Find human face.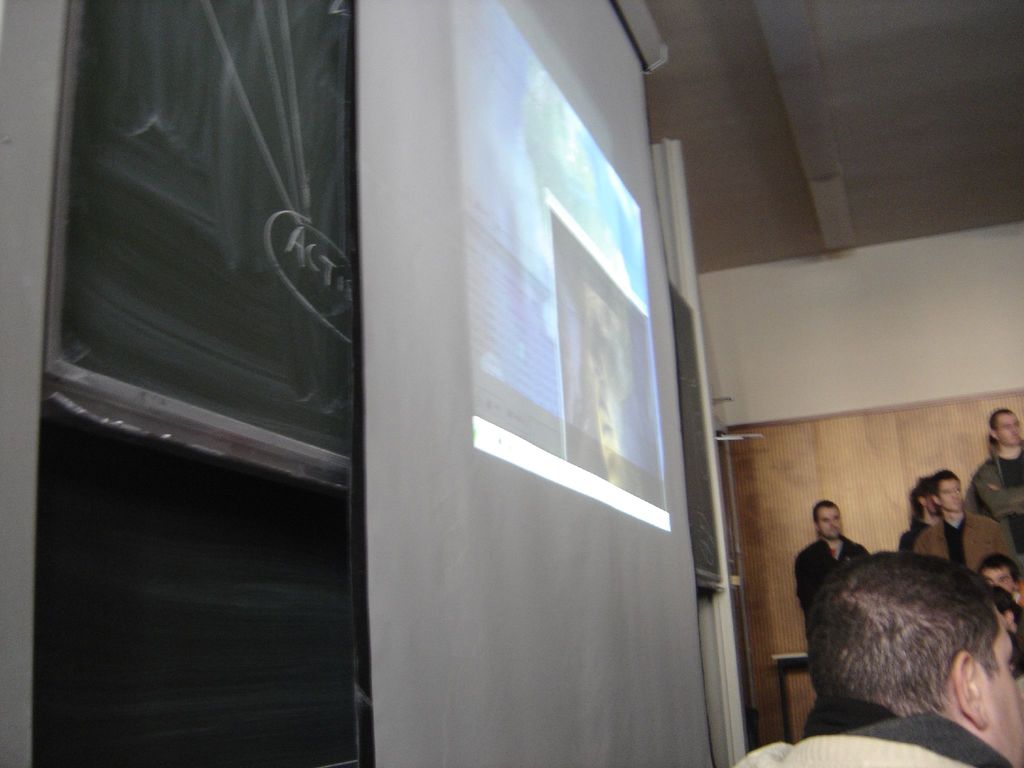
(998, 413, 1022, 445).
